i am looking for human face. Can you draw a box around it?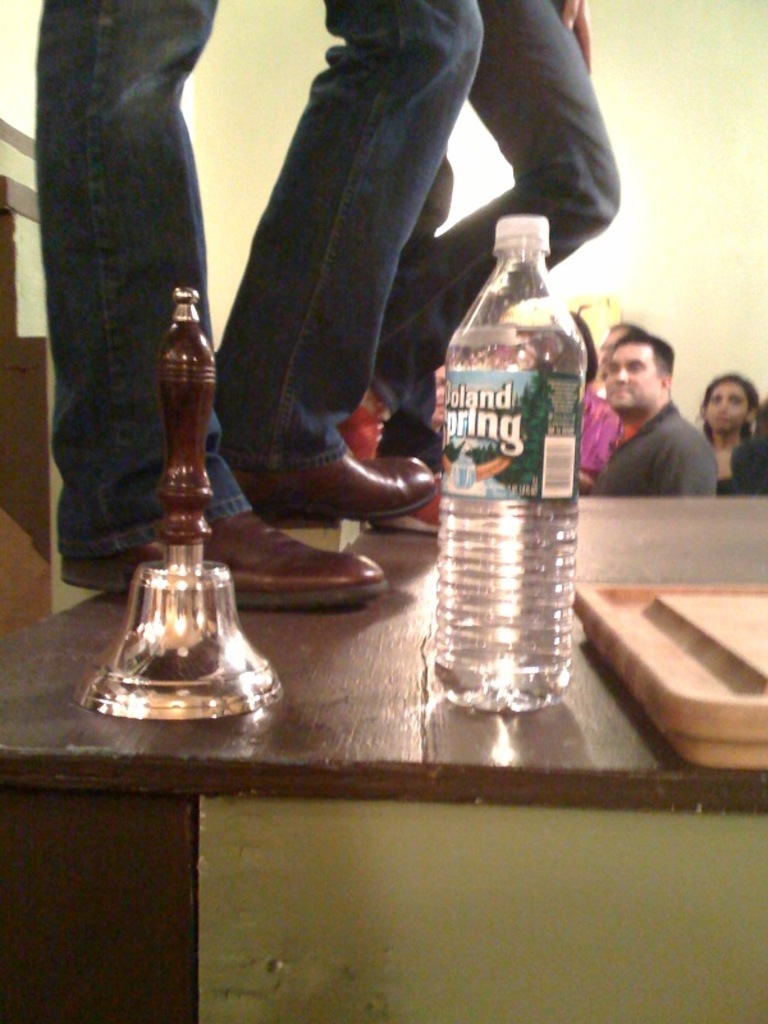
Sure, the bounding box is {"left": 603, "top": 339, "right": 660, "bottom": 408}.
